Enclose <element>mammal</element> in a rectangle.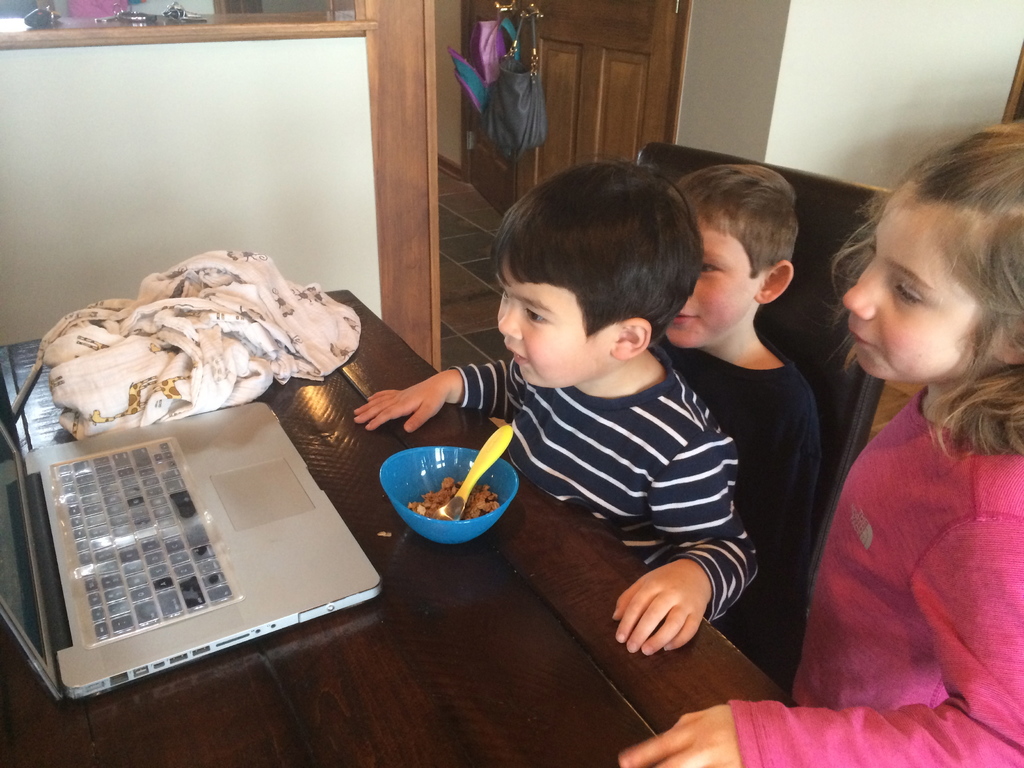
[x1=666, y1=161, x2=820, y2=691].
